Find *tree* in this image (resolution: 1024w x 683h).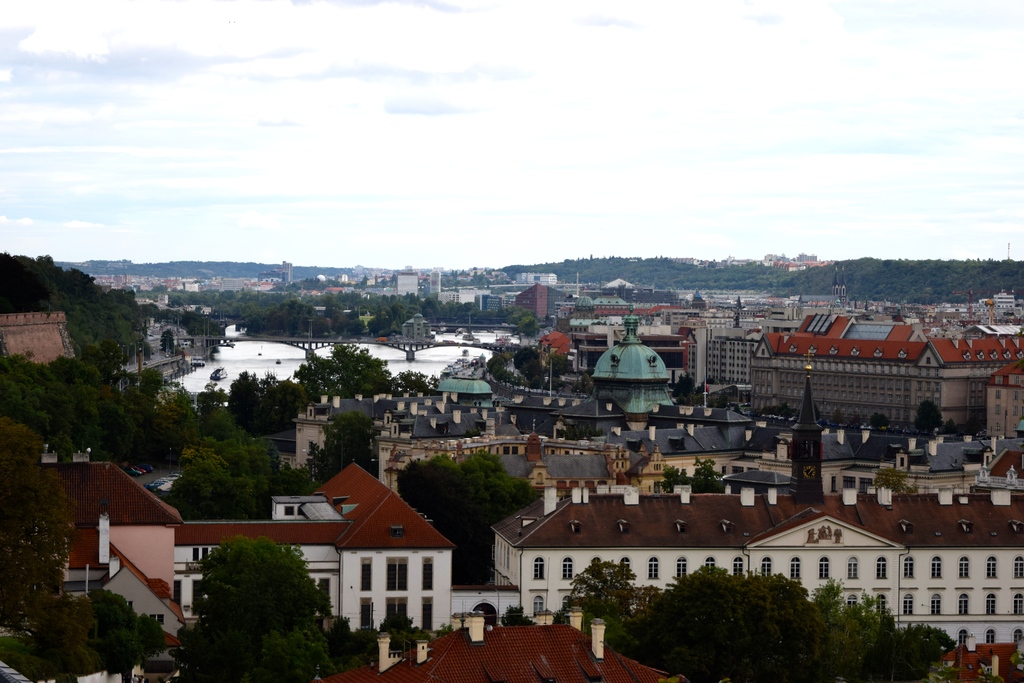
locate(615, 561, 955, 682).
